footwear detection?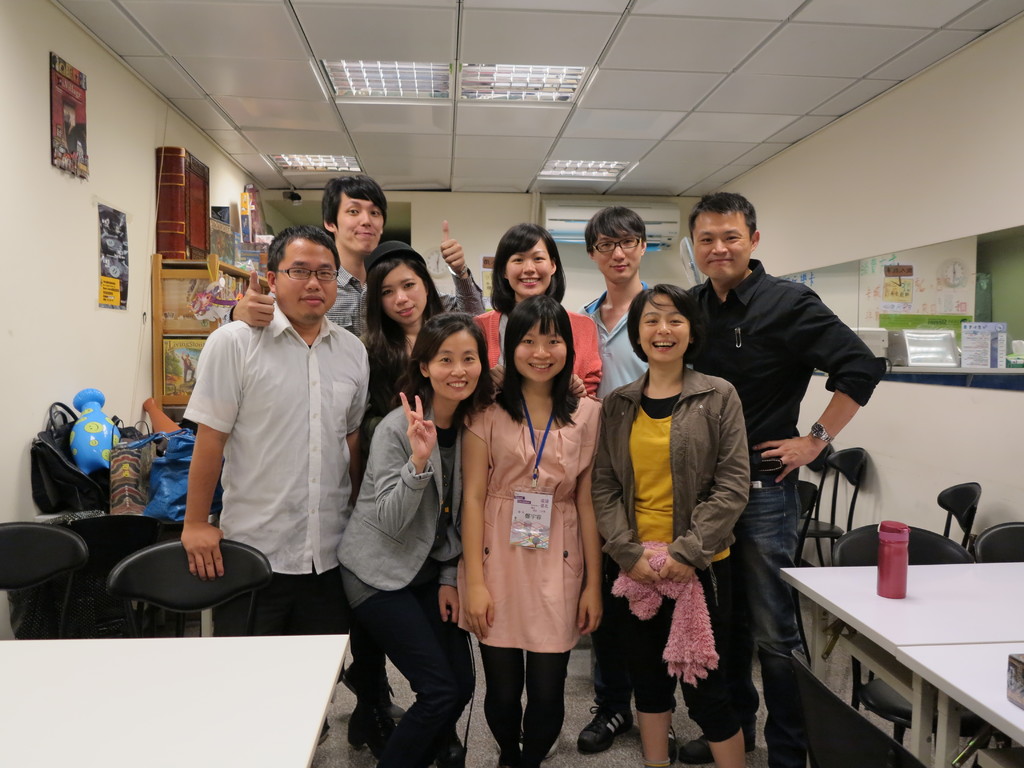
bbox=(676, 712, 756, 764)
